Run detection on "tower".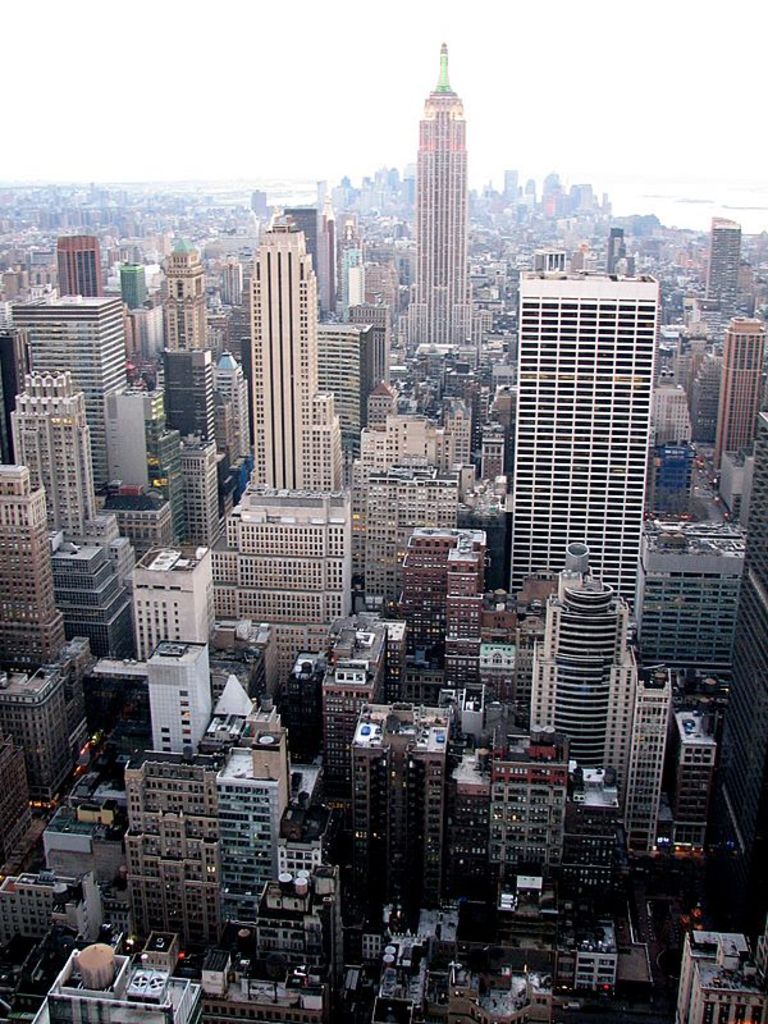
Result: locate(526, 566, 668, 845).
